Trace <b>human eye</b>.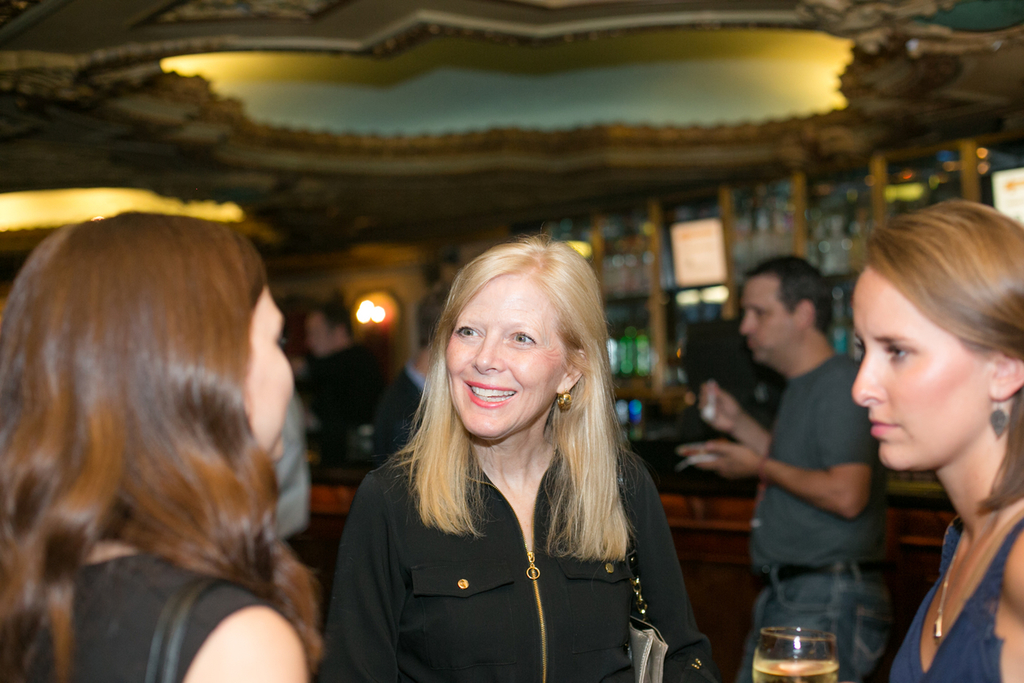
Traced to left=882, top=340, right=913, bottom=359.
